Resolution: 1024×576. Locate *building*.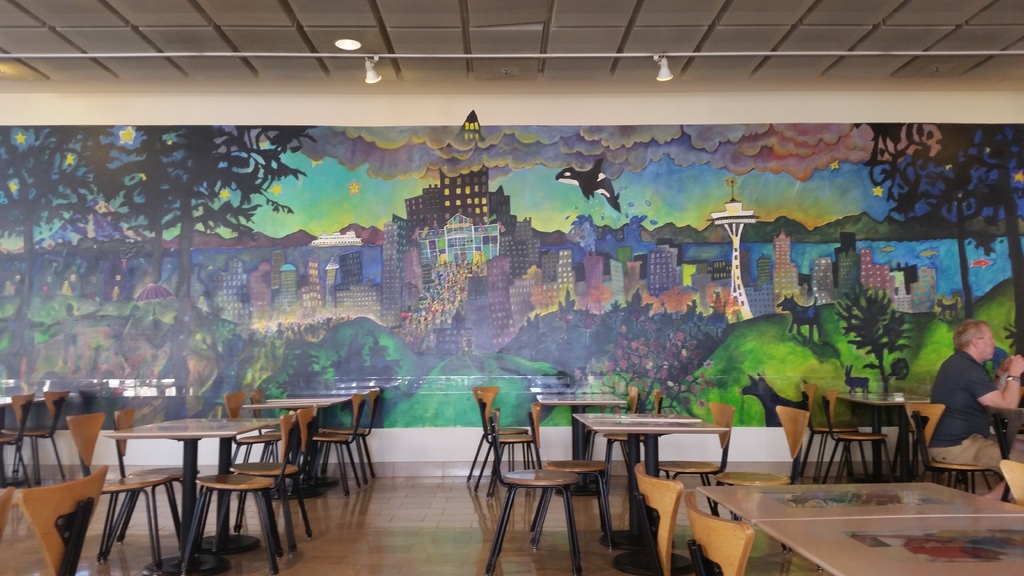
crop(0, 0, 1023, 575).
